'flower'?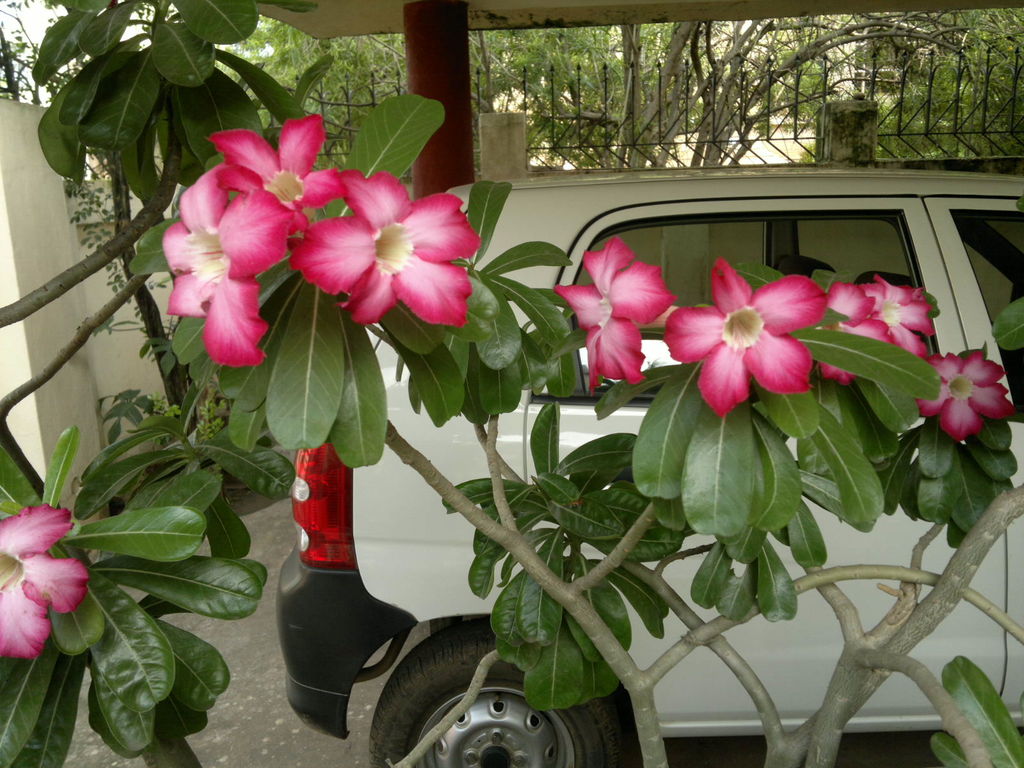
214:113:334:279
